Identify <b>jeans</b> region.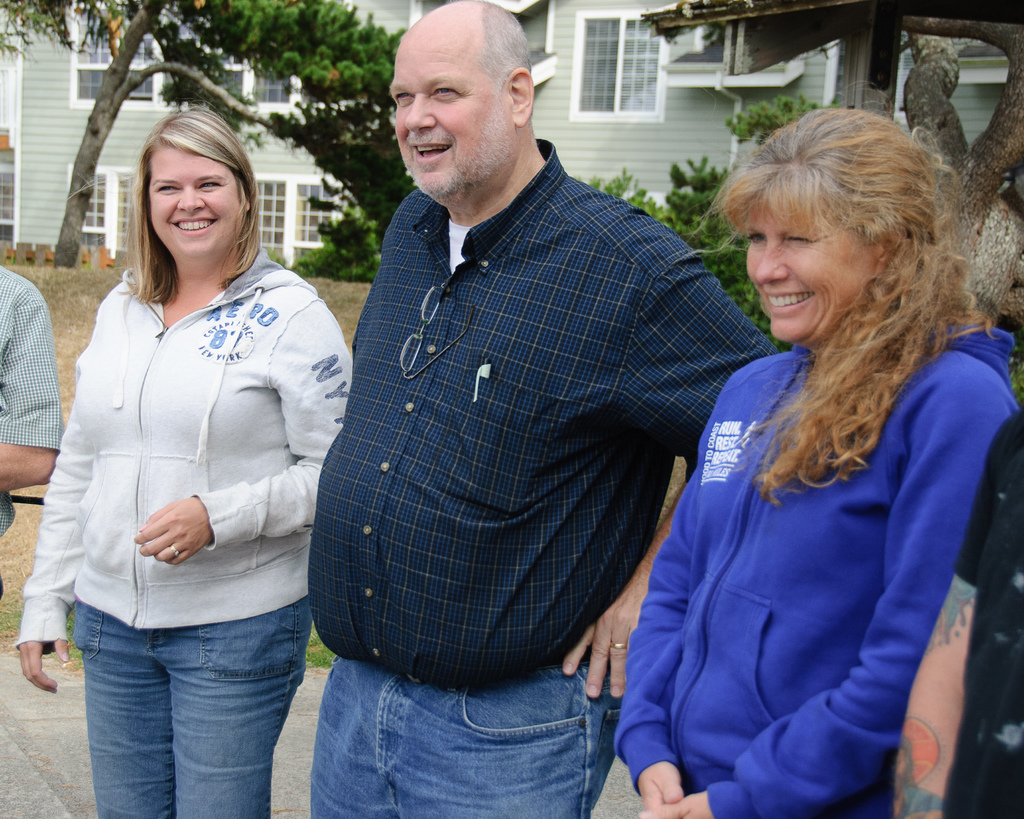
Region: 304:686:604:813.
